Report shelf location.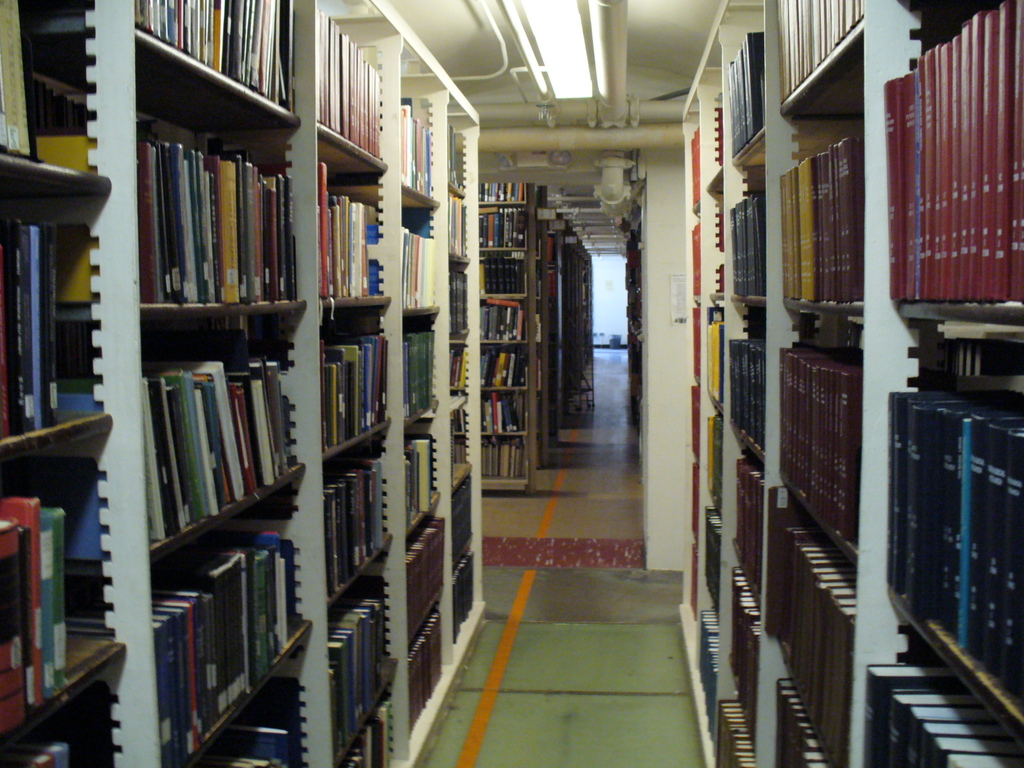
Report: 475:191:573:497.
